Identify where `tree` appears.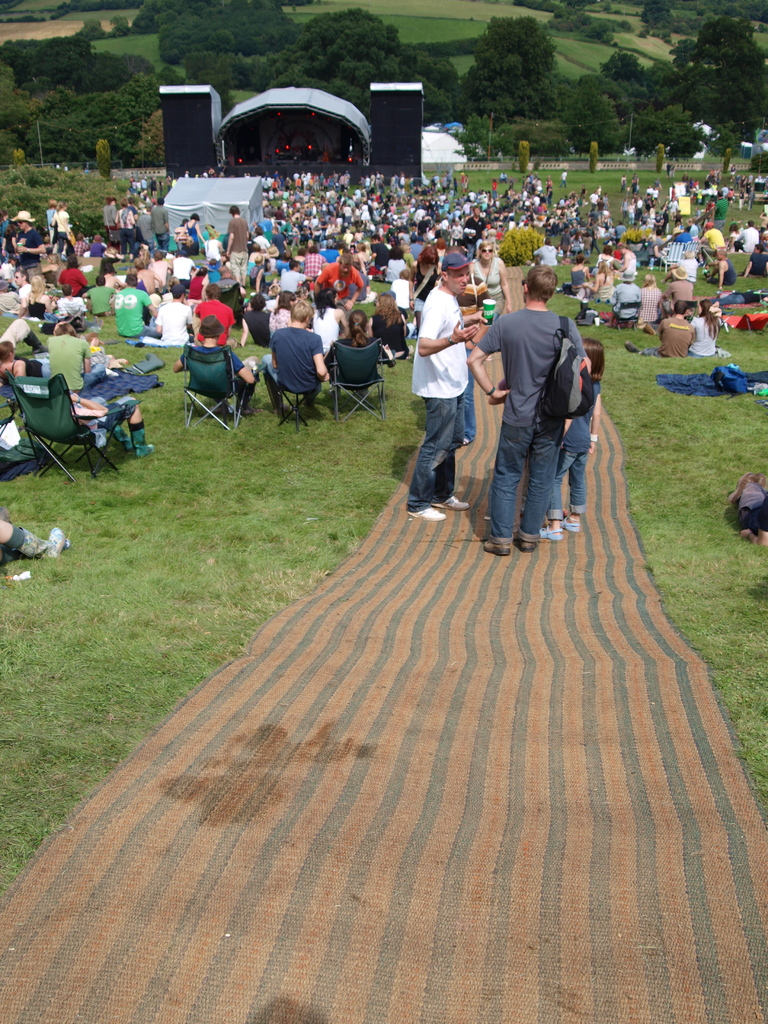
Appears at (639,0,677,34).
